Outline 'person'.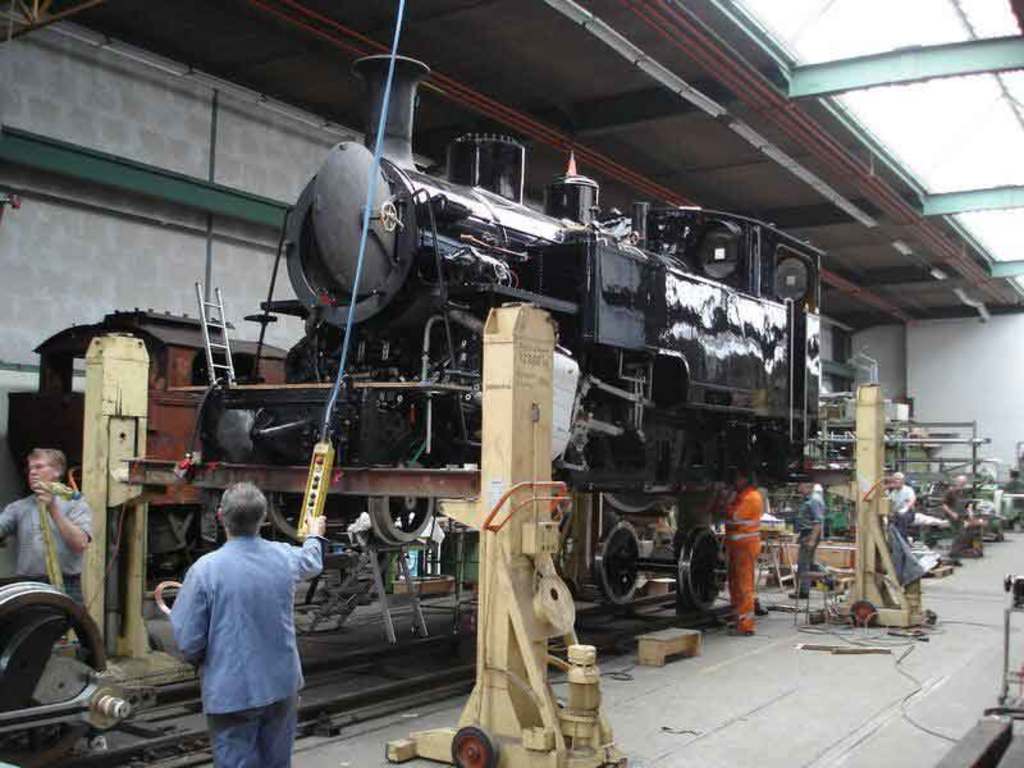
Outline: (x1=170, y1=483, x2=329, y2=767).
